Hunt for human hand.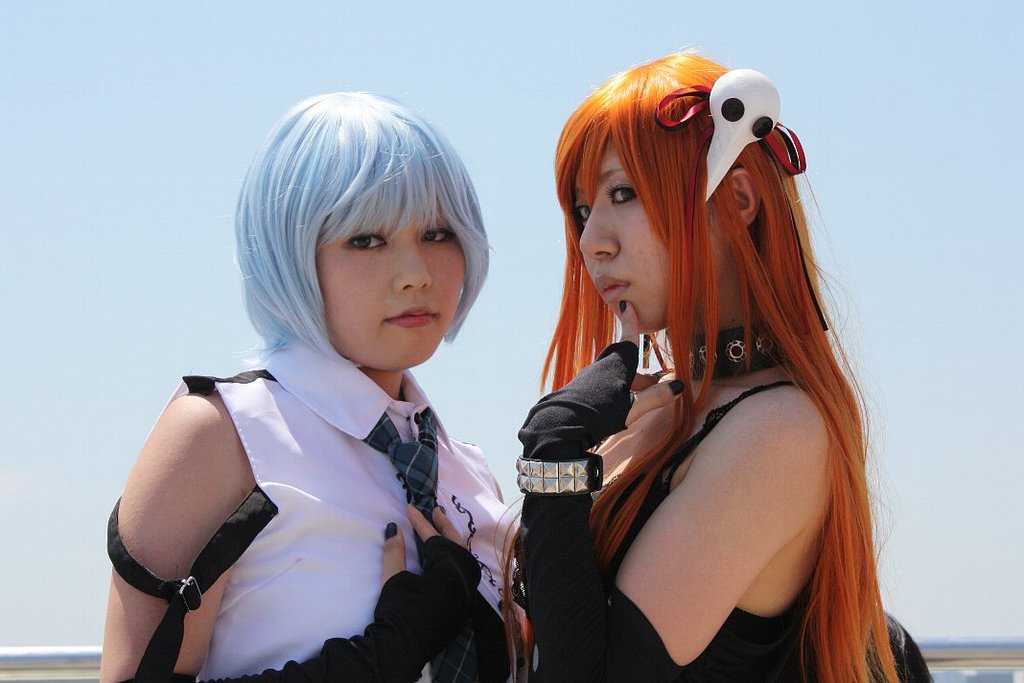
Hunted down at 384, 502, 460, 591.
